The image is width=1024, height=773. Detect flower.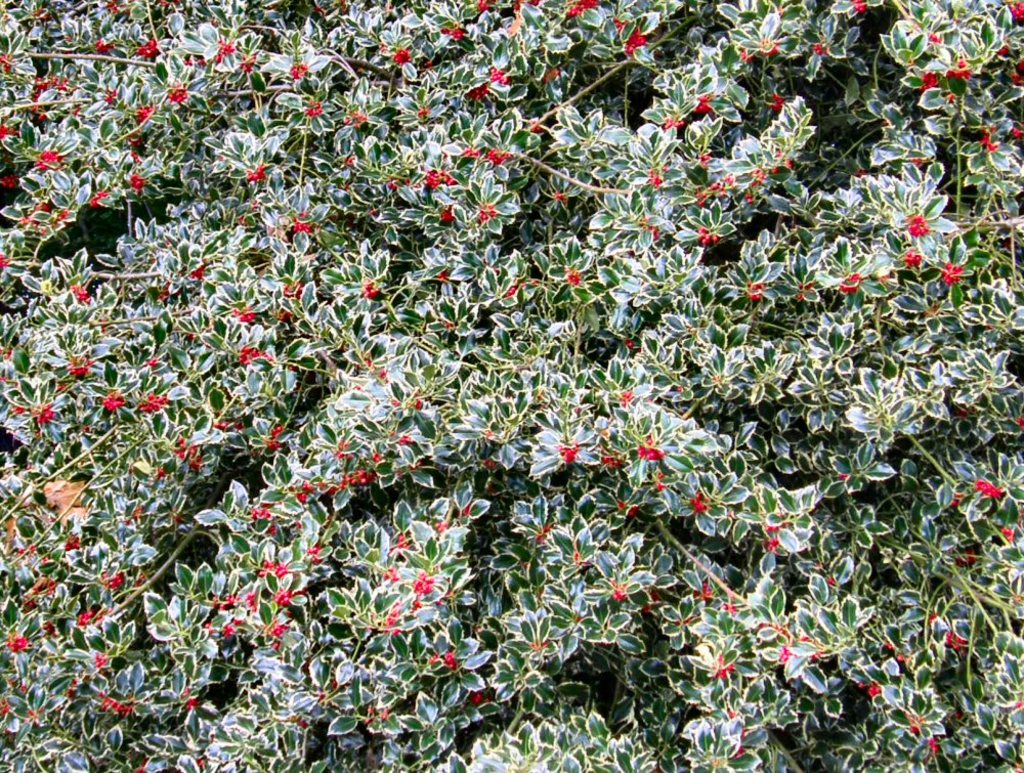
Detection: 974:480:1001:503.
